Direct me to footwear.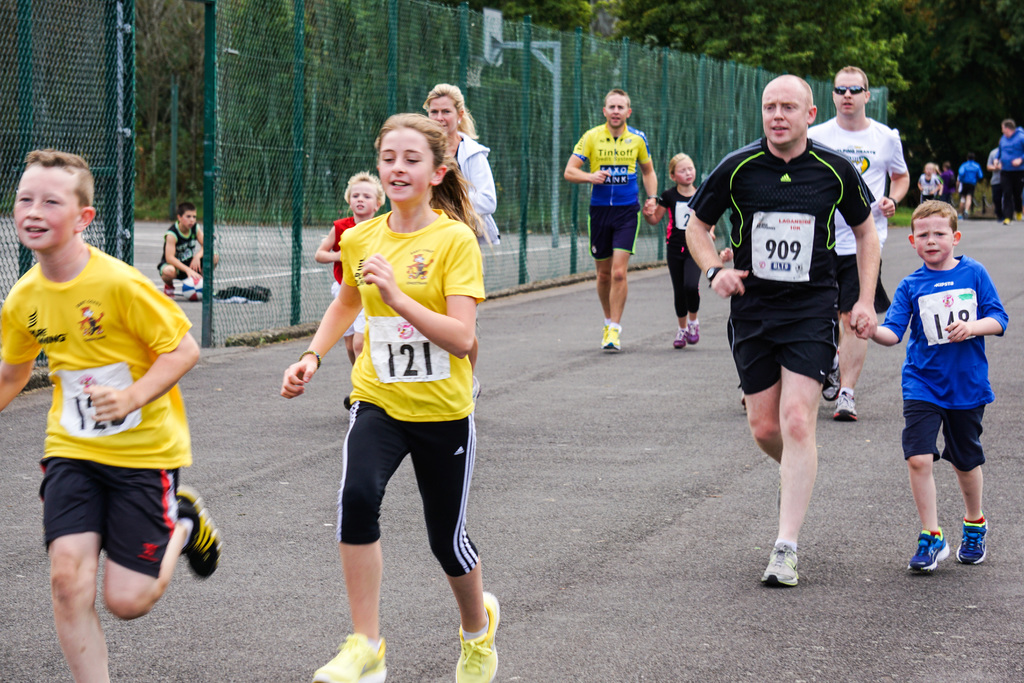
Direction: box(180, 486, 225, 580).
